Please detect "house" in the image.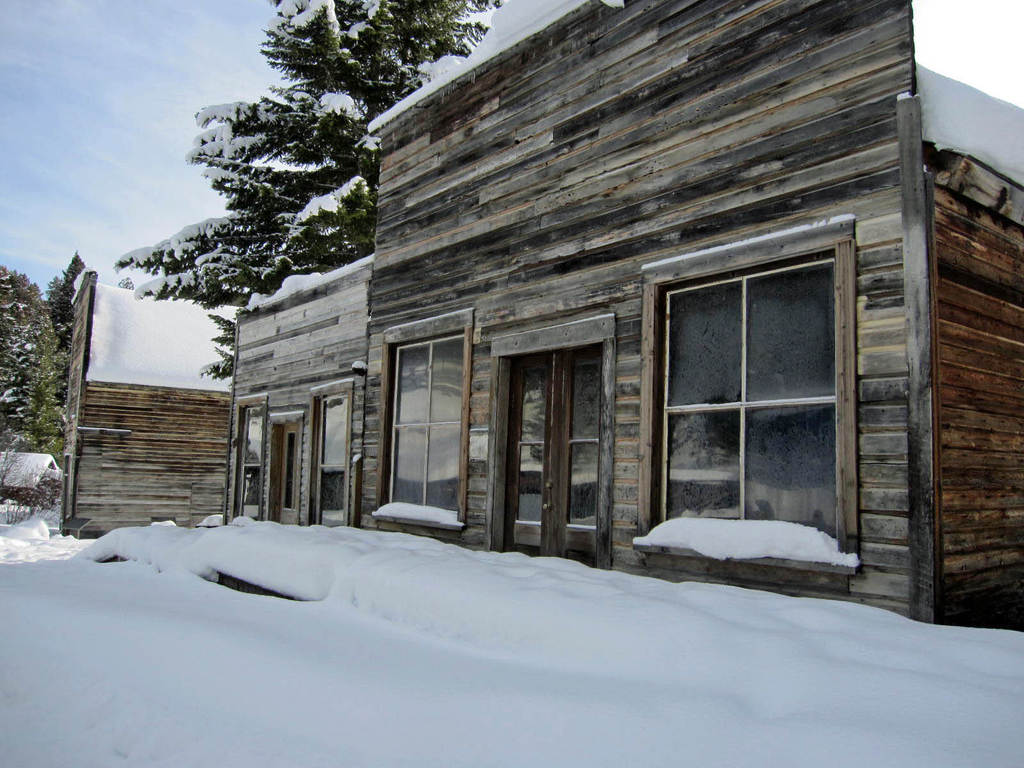
bbox=[0, 451, 58, 511].
